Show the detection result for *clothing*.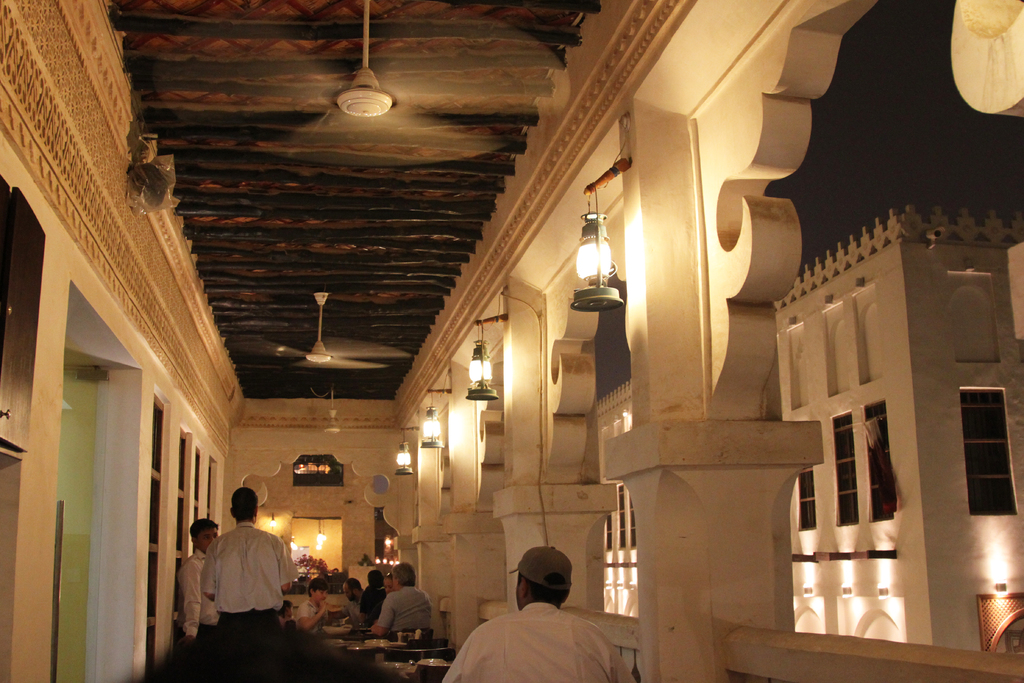
Rect(188, 523, 290, 650).
